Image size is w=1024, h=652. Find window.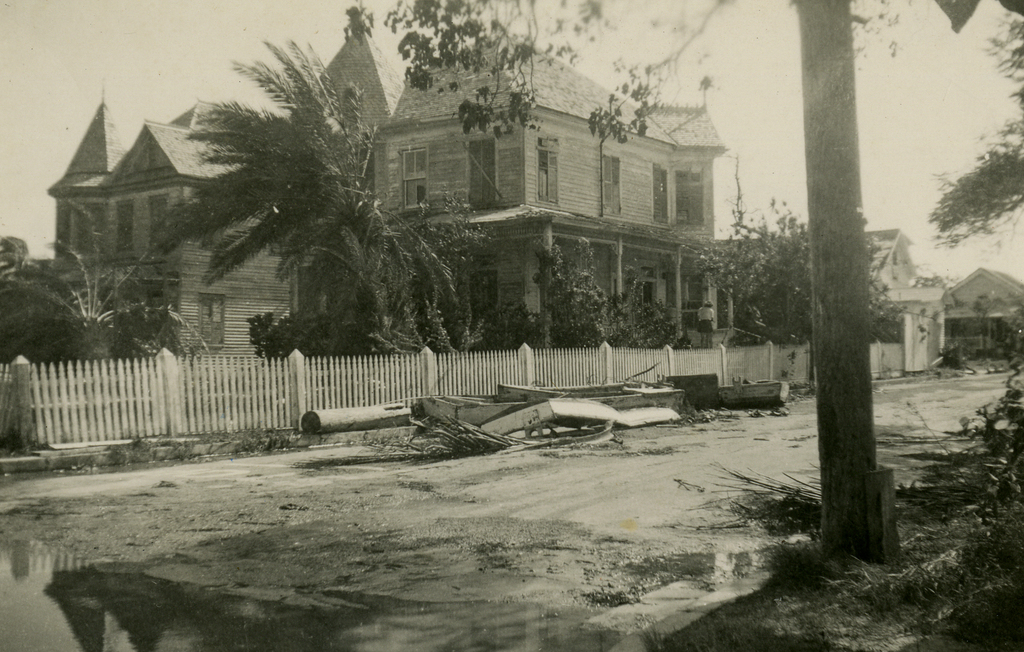
<region>400, 145, 433, 208</region>.
